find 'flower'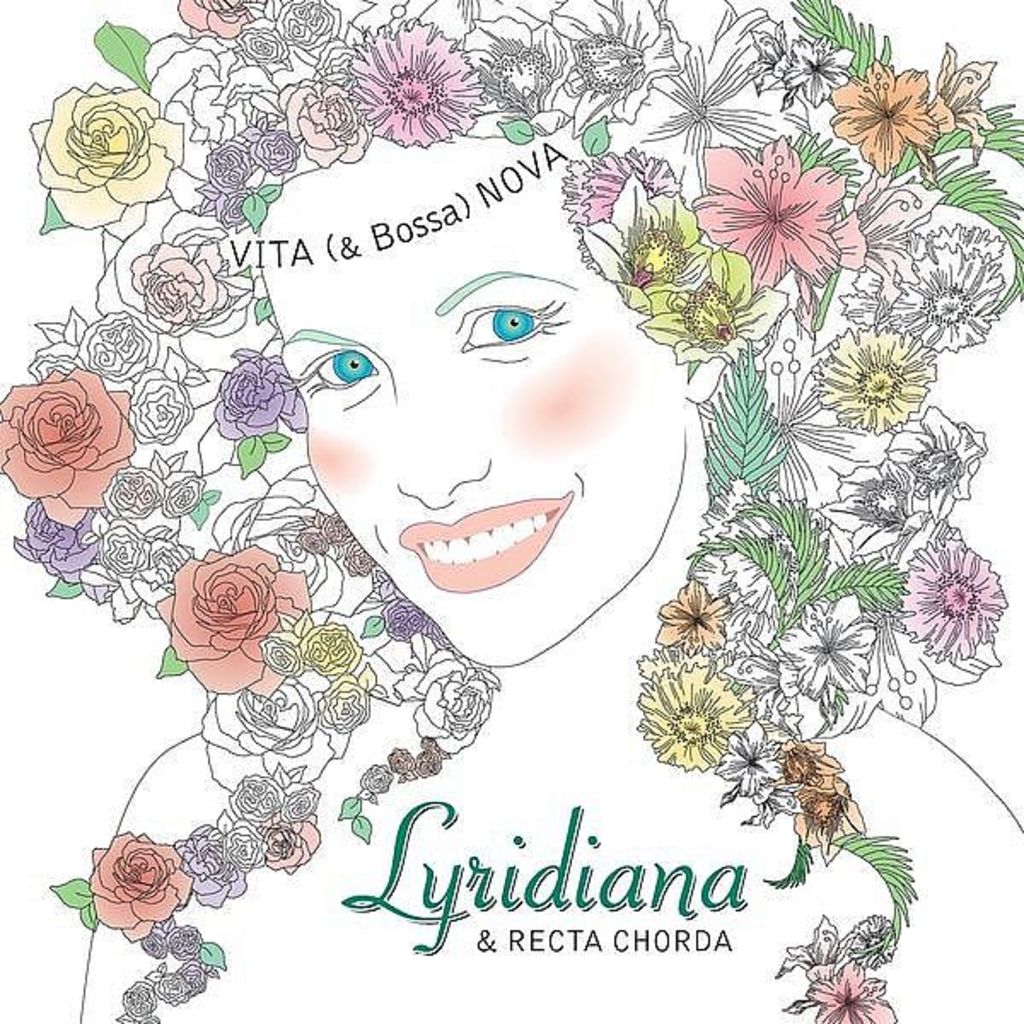
select_region(563, 148, 688, 227)
